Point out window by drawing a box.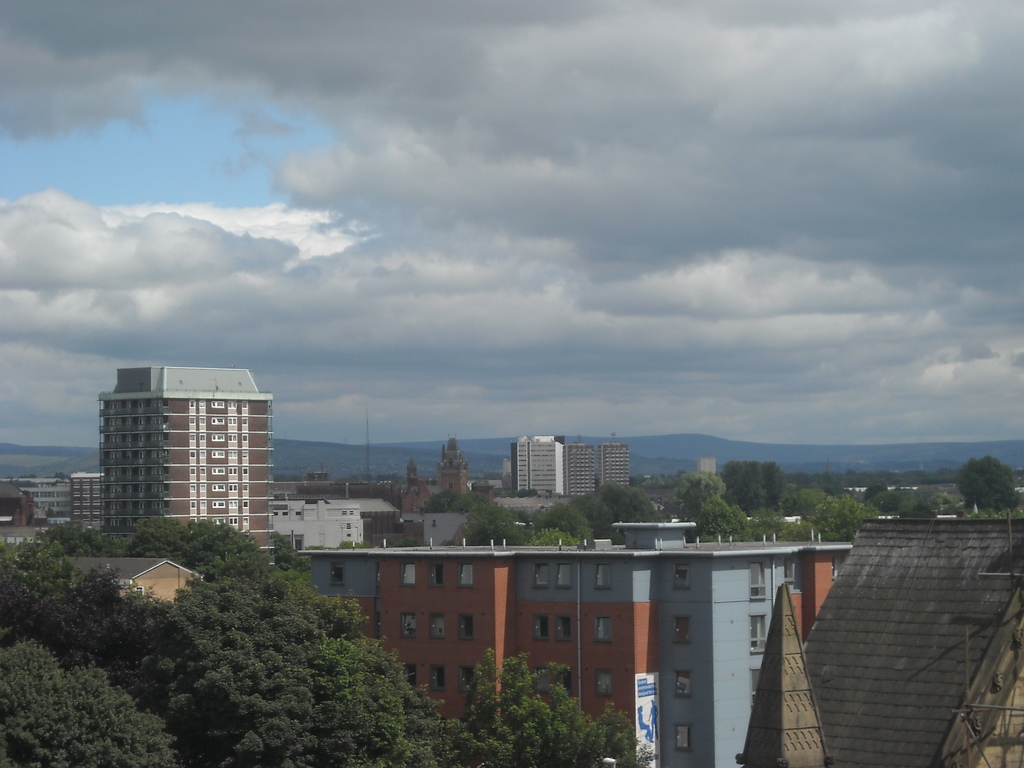
x1=670 y1=613 x2=692 y2=645.
